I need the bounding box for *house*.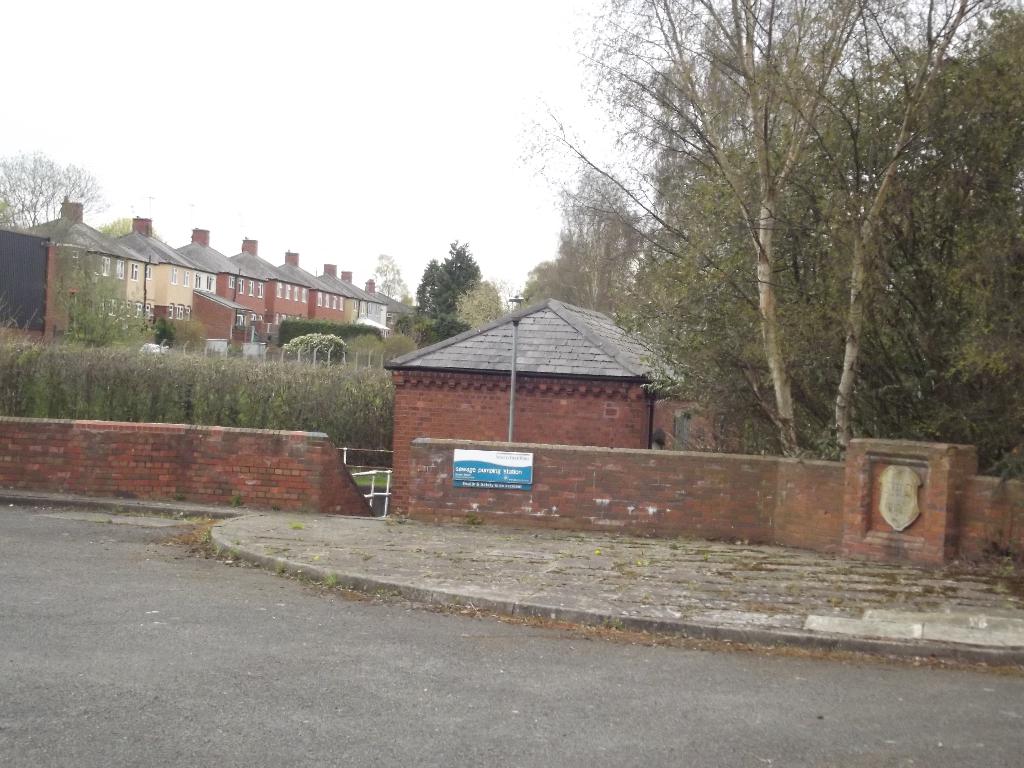
Here it is: (0, 191, 149, 343).
